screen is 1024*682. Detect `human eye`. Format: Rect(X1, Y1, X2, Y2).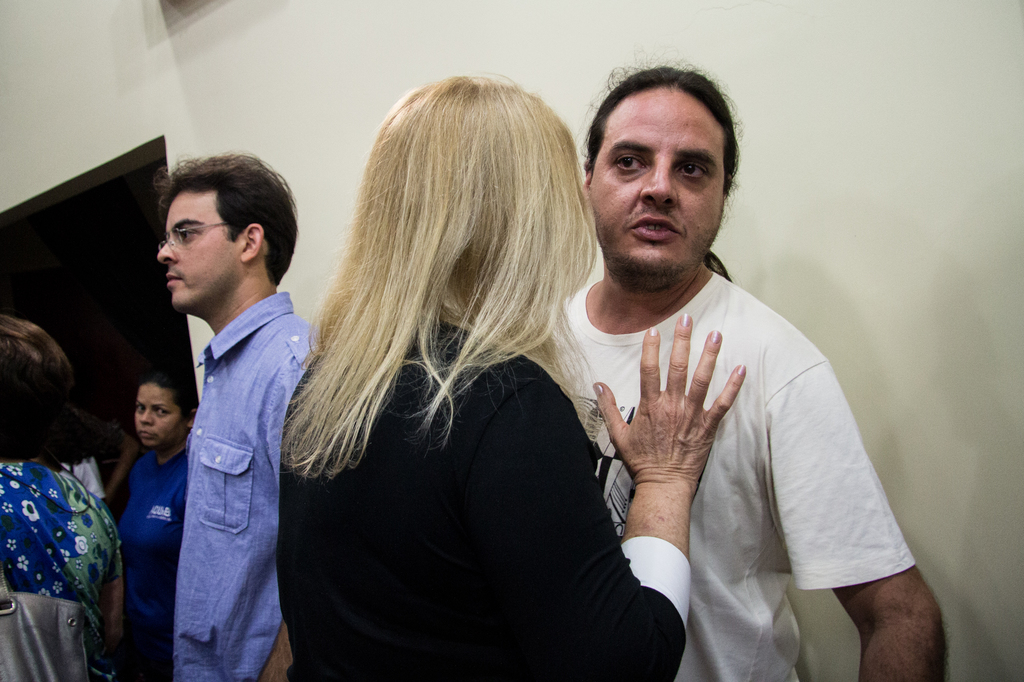
Rect(155, 406, 171, 416).
